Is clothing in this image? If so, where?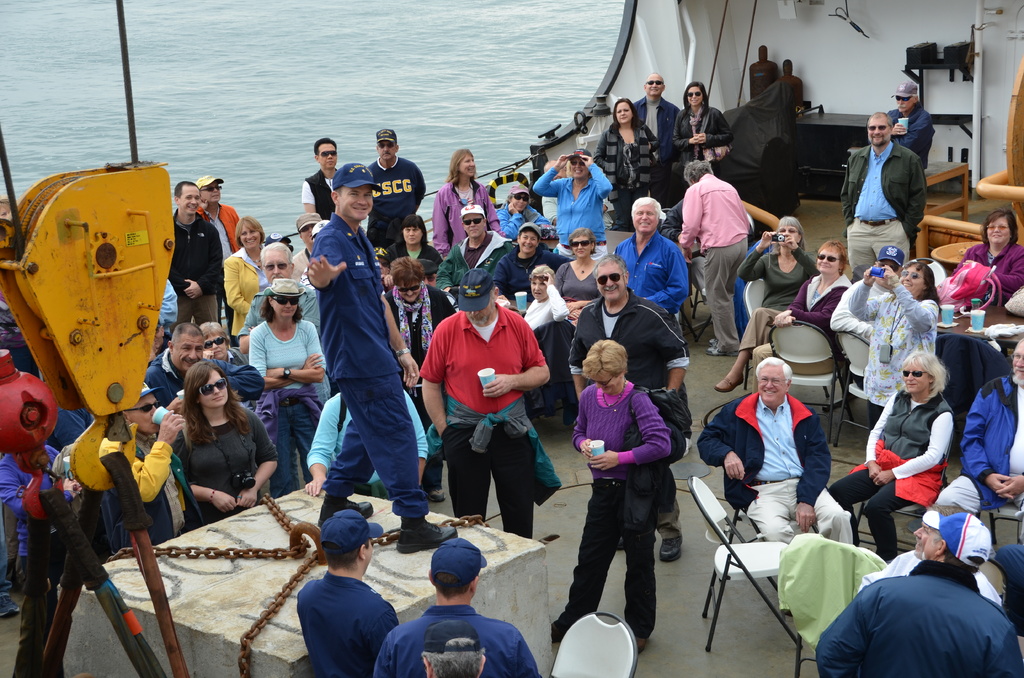
Yes, at select_region(44, 402, 83, 456).
